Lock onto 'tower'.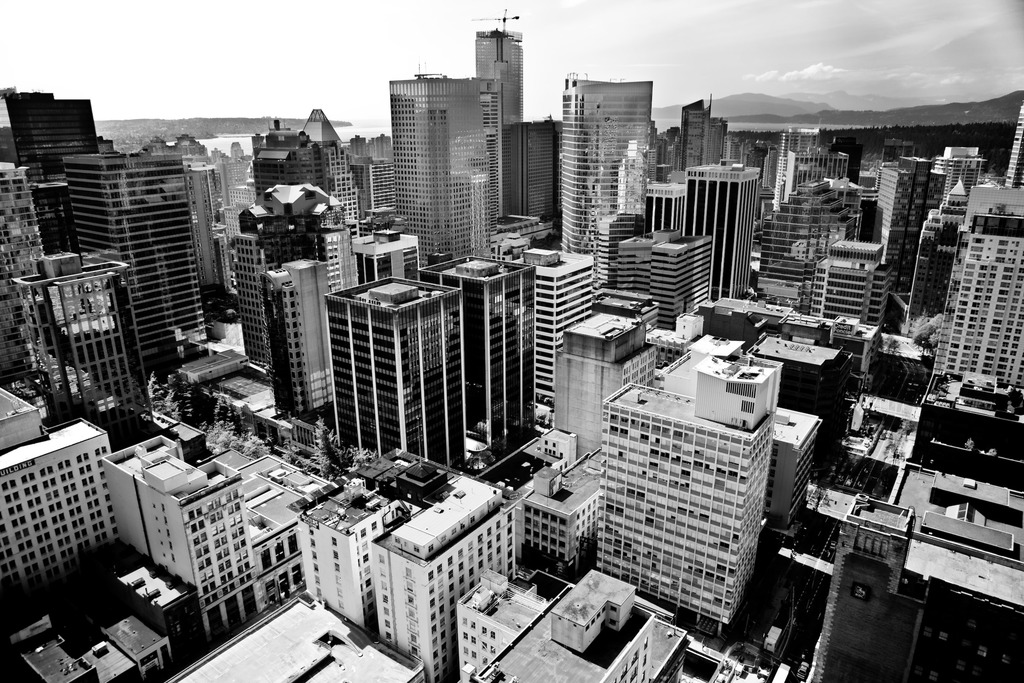
Locked: bbox(529, 234, 589, 420).
